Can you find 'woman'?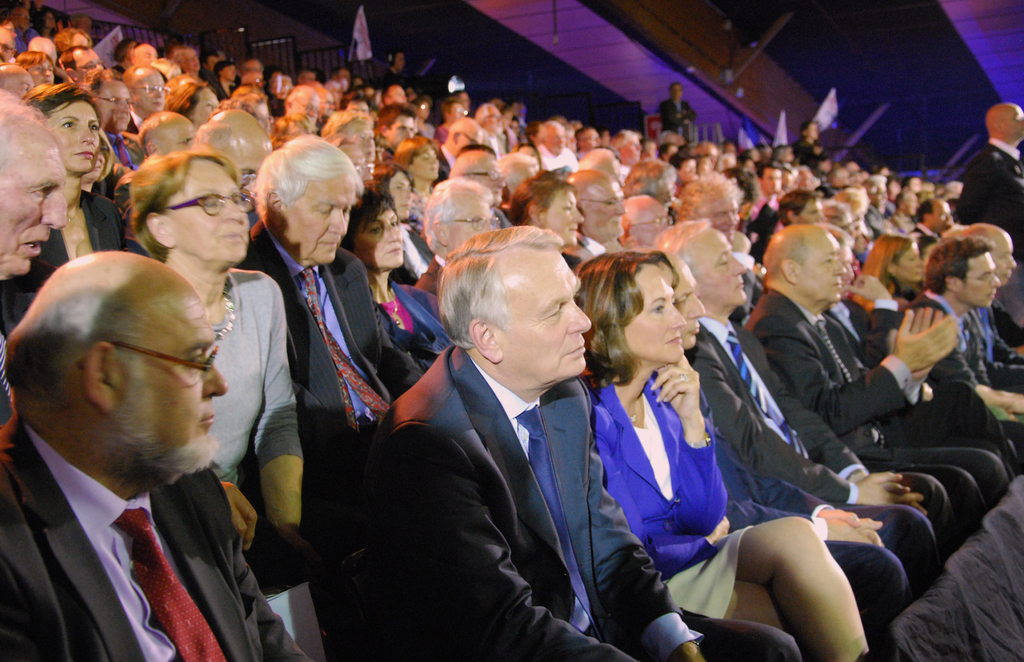
Yes, bounding box: {"left": 0, "top": 89, "right": 119, "bottom": 333}.
